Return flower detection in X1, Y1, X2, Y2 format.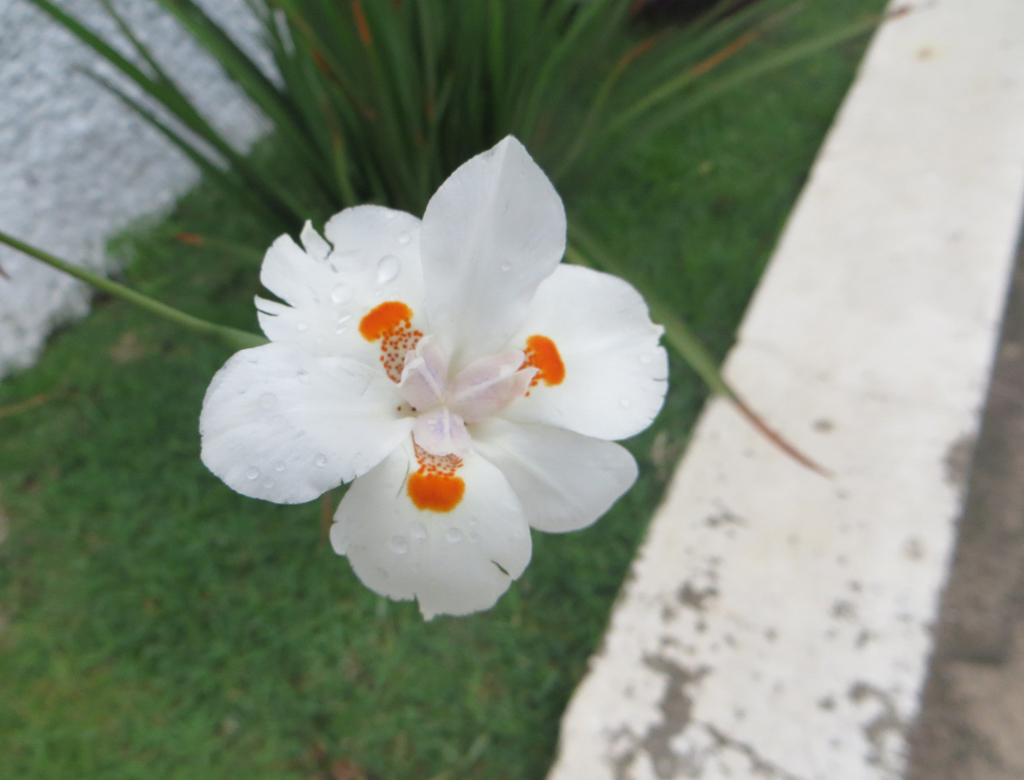
214, 136, 674, 641.
